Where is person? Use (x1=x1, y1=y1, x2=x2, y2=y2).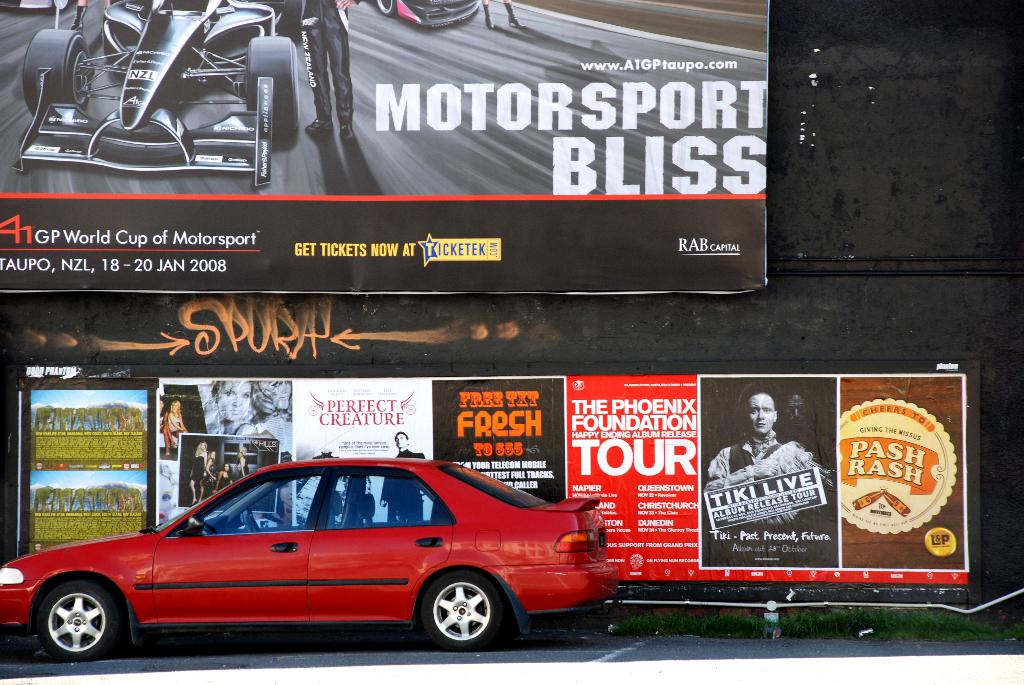
(x1=241, y1=443, x2=250, y2=479).
